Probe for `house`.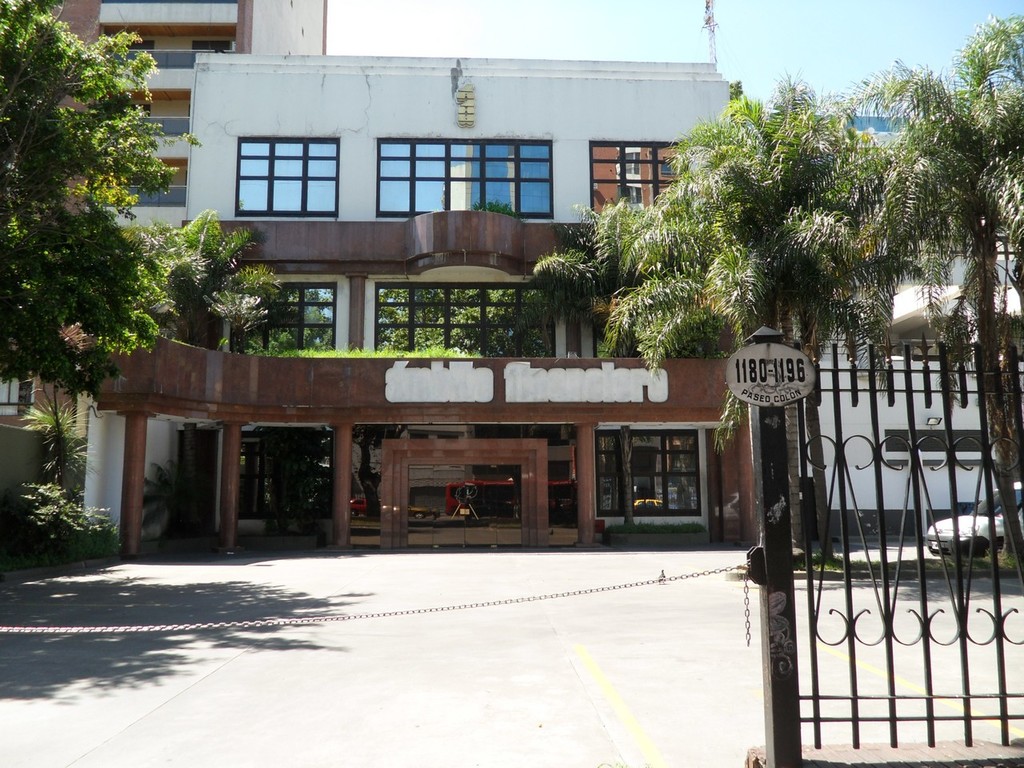
Probe result: crop(183, 52, 734, 220).
